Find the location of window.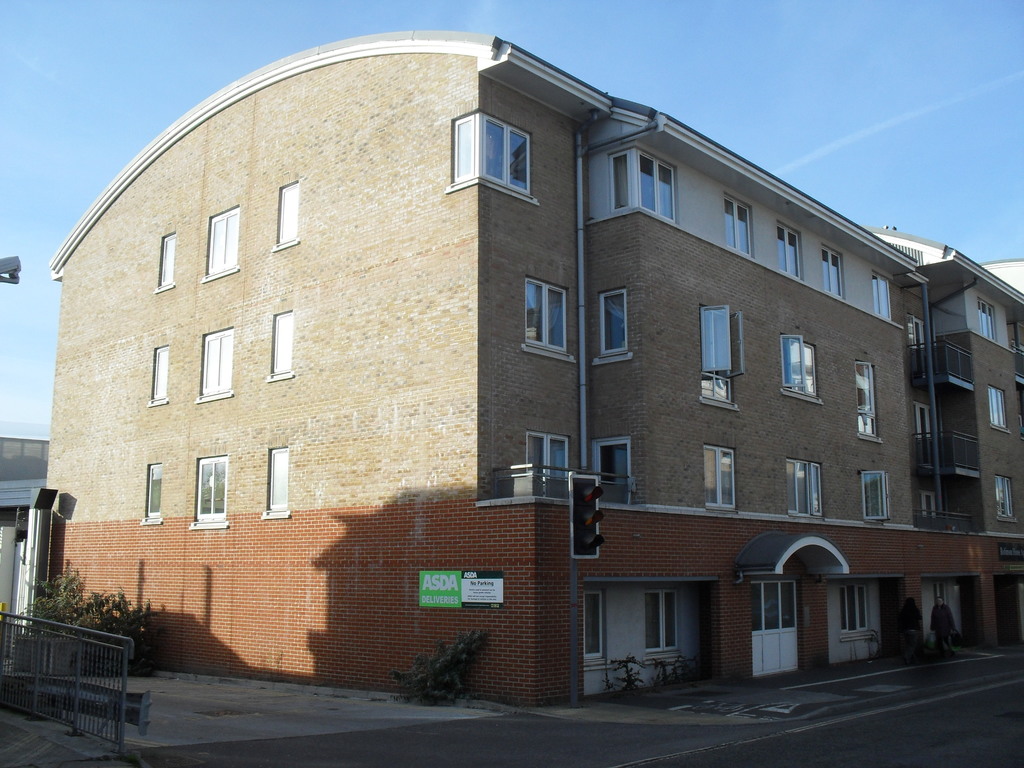
Location: <bbox>161, 230, 179, 290</bbox>.
